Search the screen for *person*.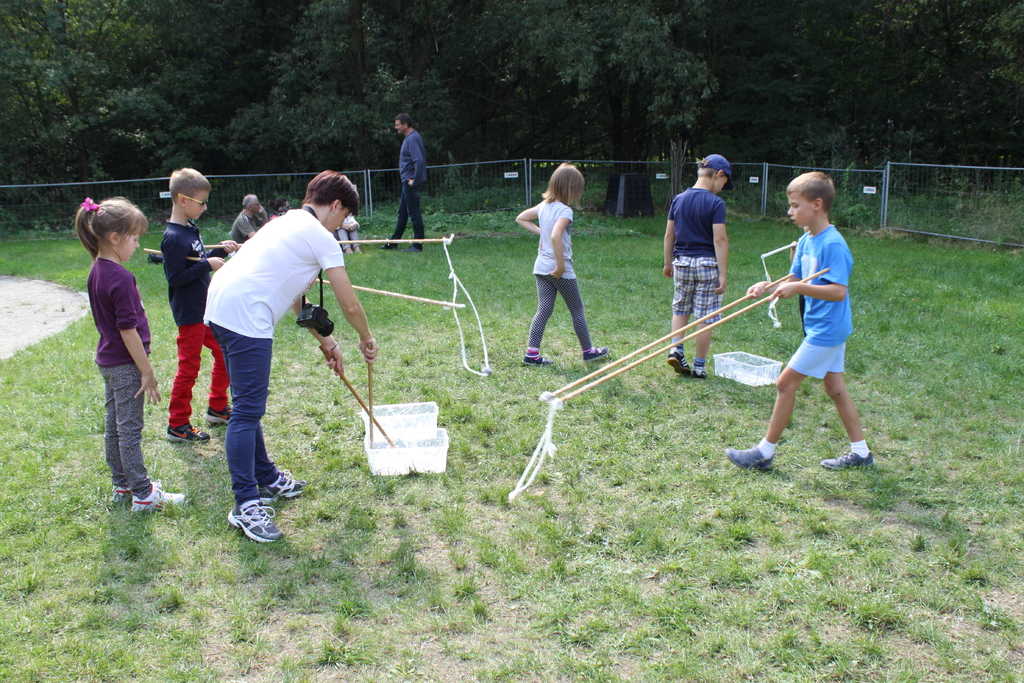
Found at crop(380, 114, 427, 255).
